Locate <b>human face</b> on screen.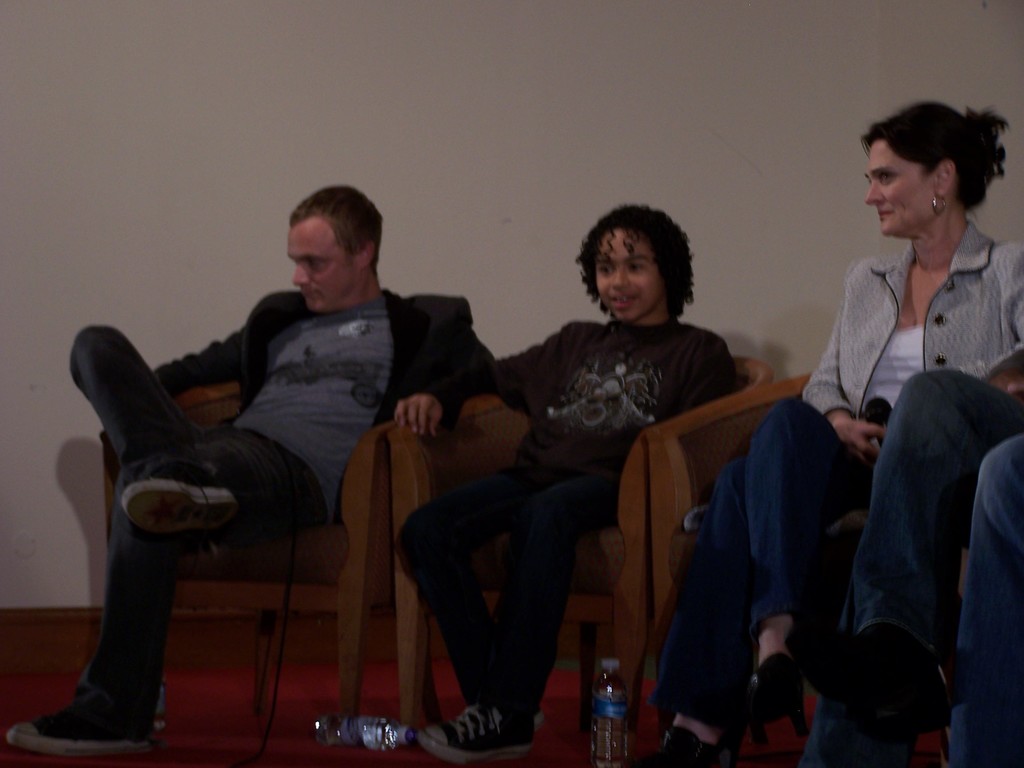
On screen at 595, 232, 662, 321.
